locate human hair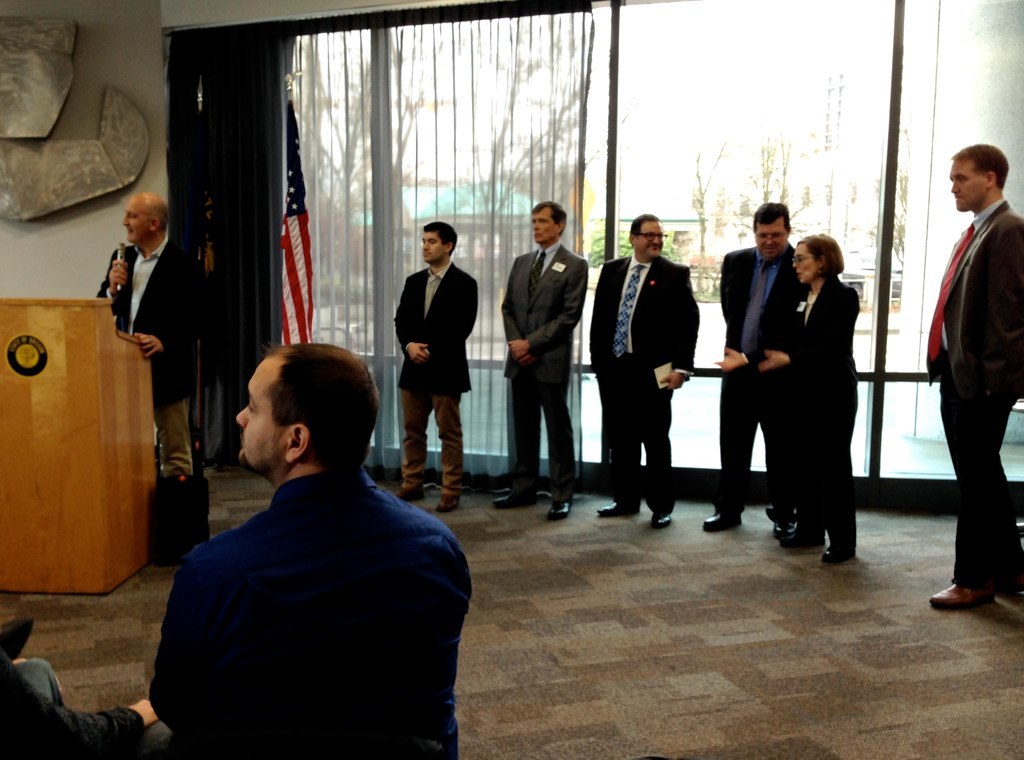
954/142/1011/190
